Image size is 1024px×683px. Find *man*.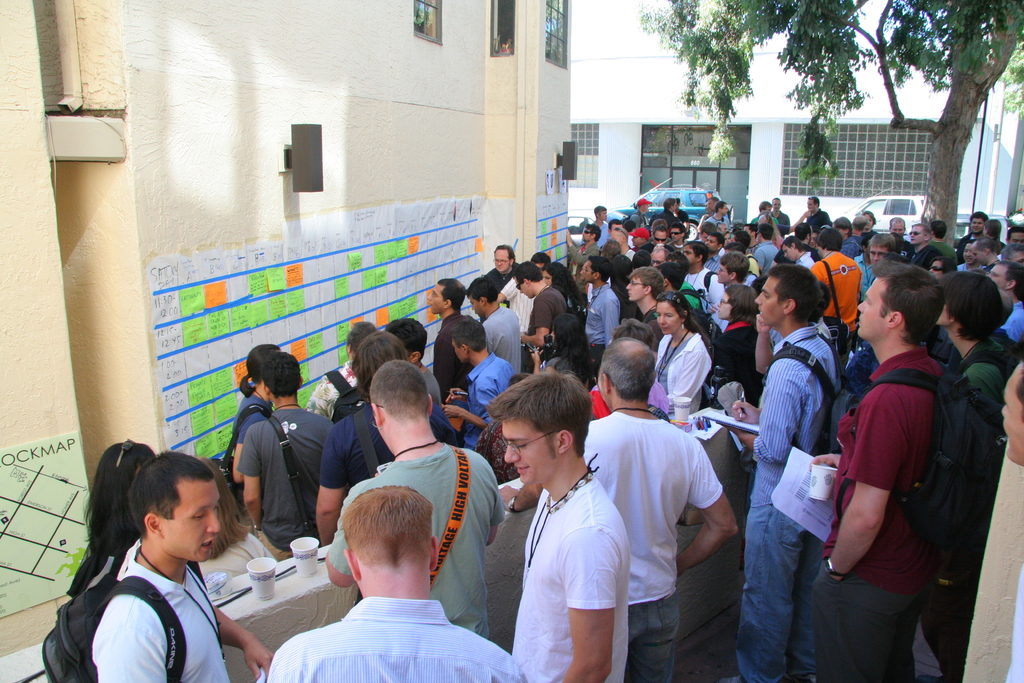
detection(566, 219, 601, 274).
